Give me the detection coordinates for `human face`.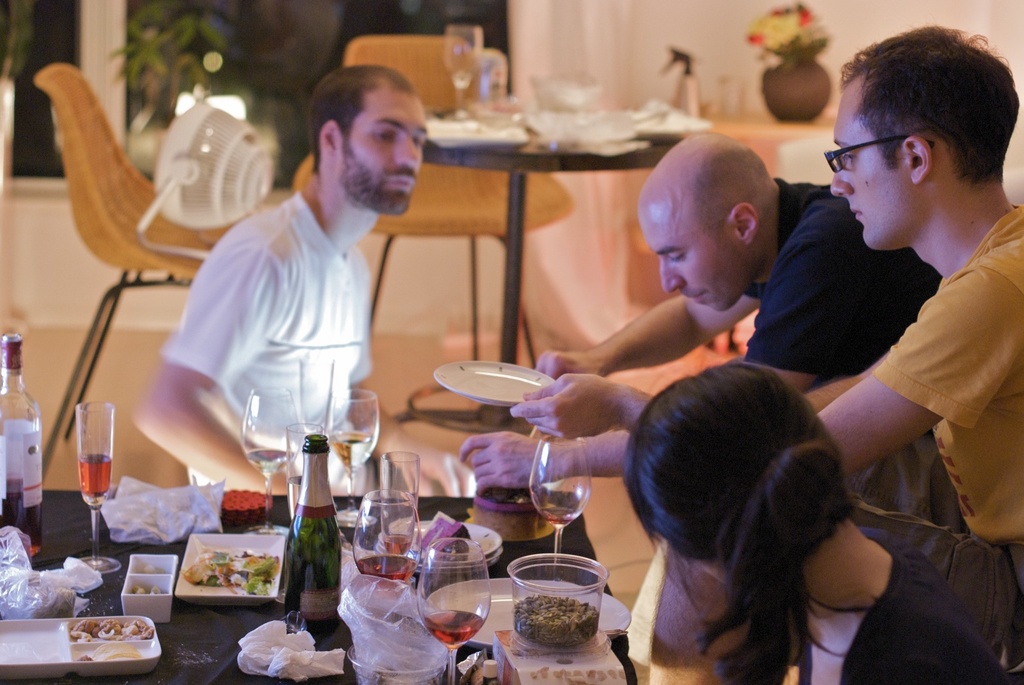
bbox=(644, 207, 742, 313).
